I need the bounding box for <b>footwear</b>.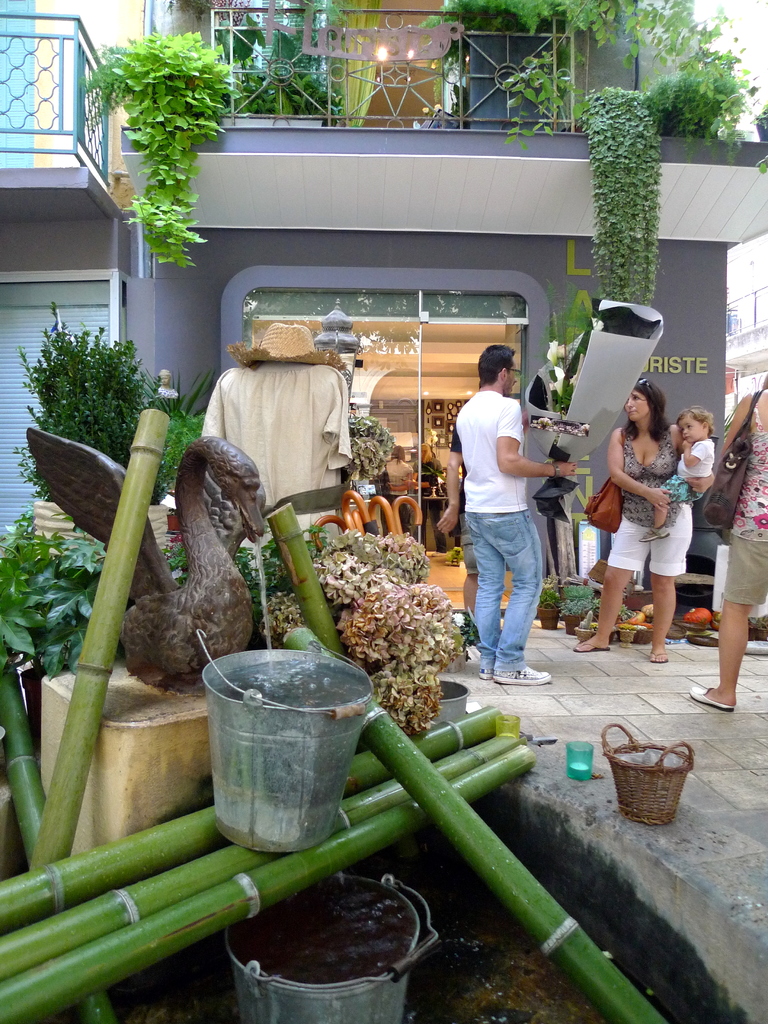
Here it is: bbox=[689, 685, 730, 712].
